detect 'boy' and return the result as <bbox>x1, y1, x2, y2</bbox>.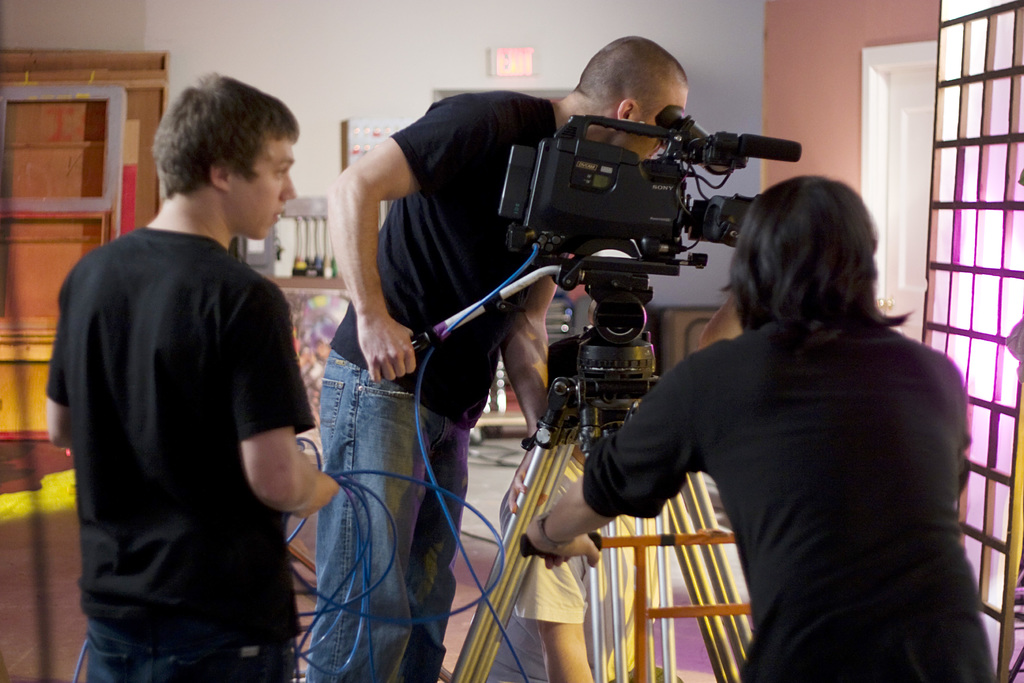
<bbox>45, 90, 333, 677</bbox>.
